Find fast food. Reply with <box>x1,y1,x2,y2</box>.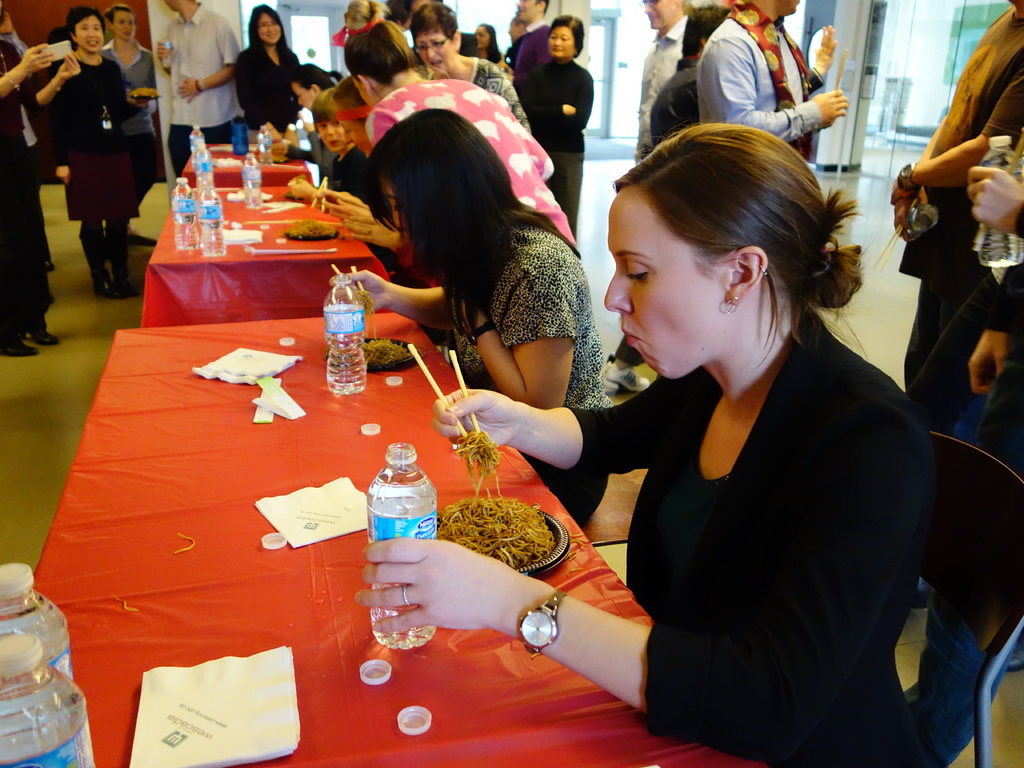
<box>326,285,424,372</box>.
